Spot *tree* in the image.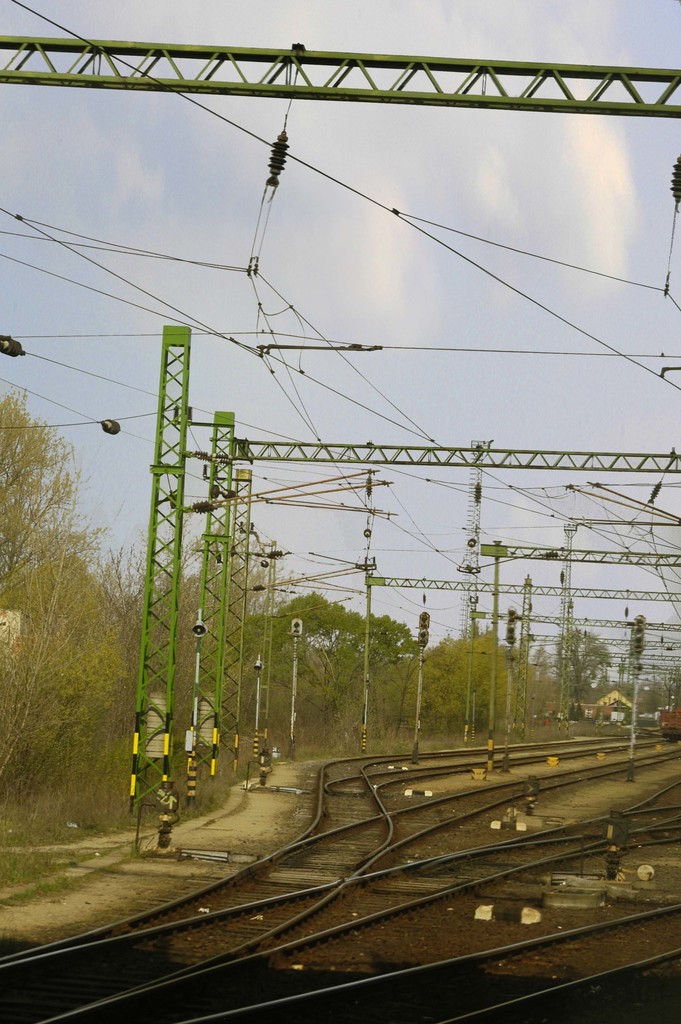
*tree* found at (533,612,616,739).
